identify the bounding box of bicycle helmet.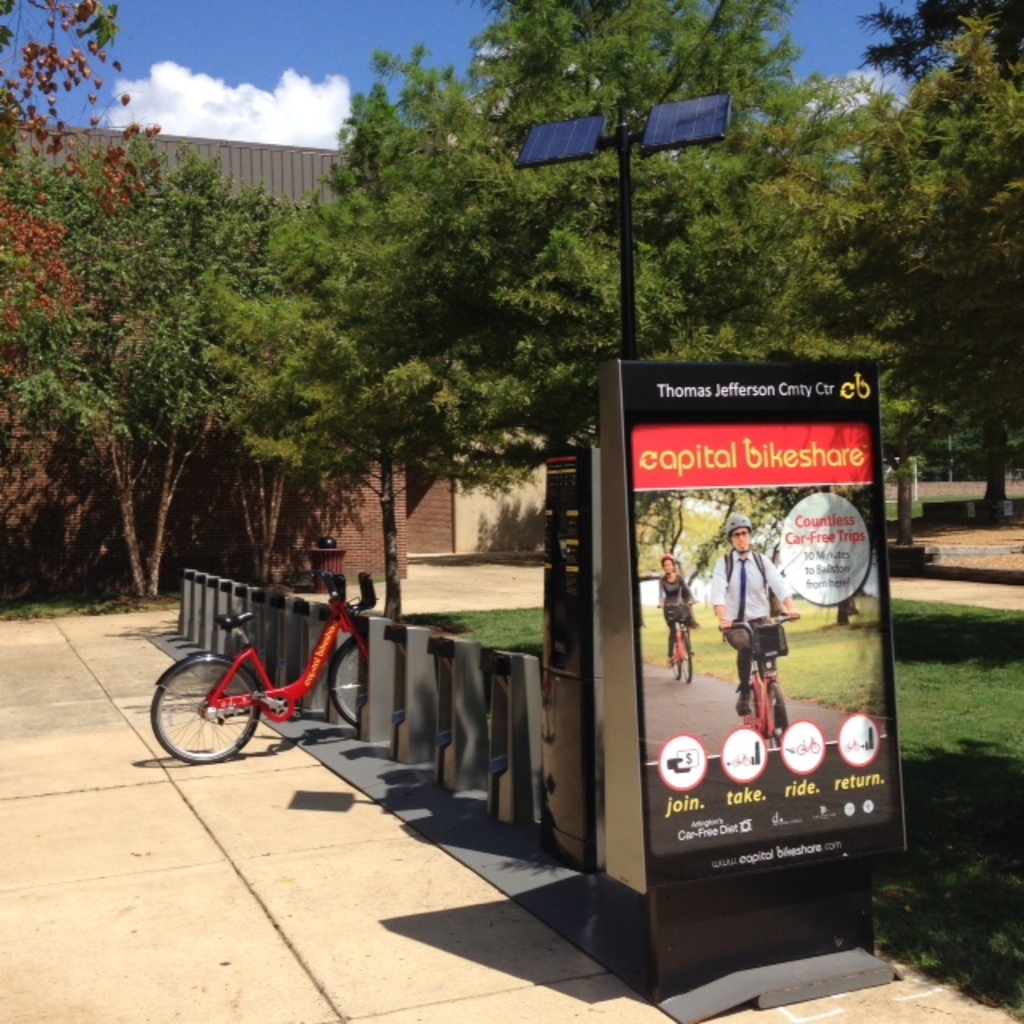
rect(733, 514, 760, 544).
